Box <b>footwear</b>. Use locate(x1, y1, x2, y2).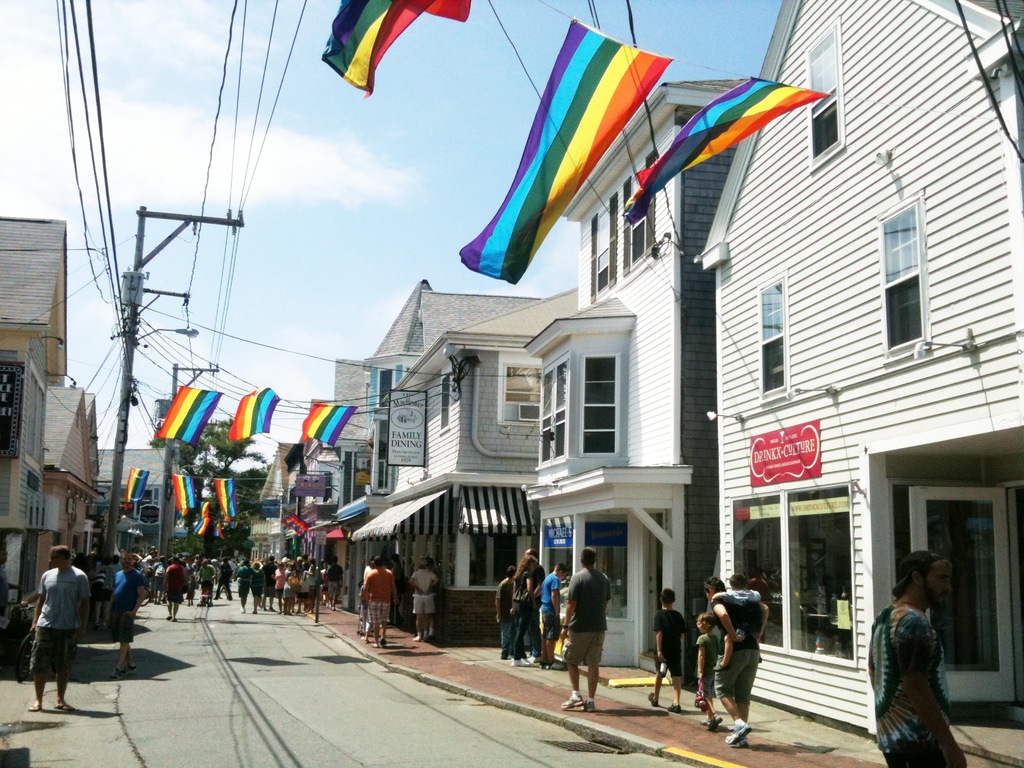
locate(372, 642, 381, 648).
